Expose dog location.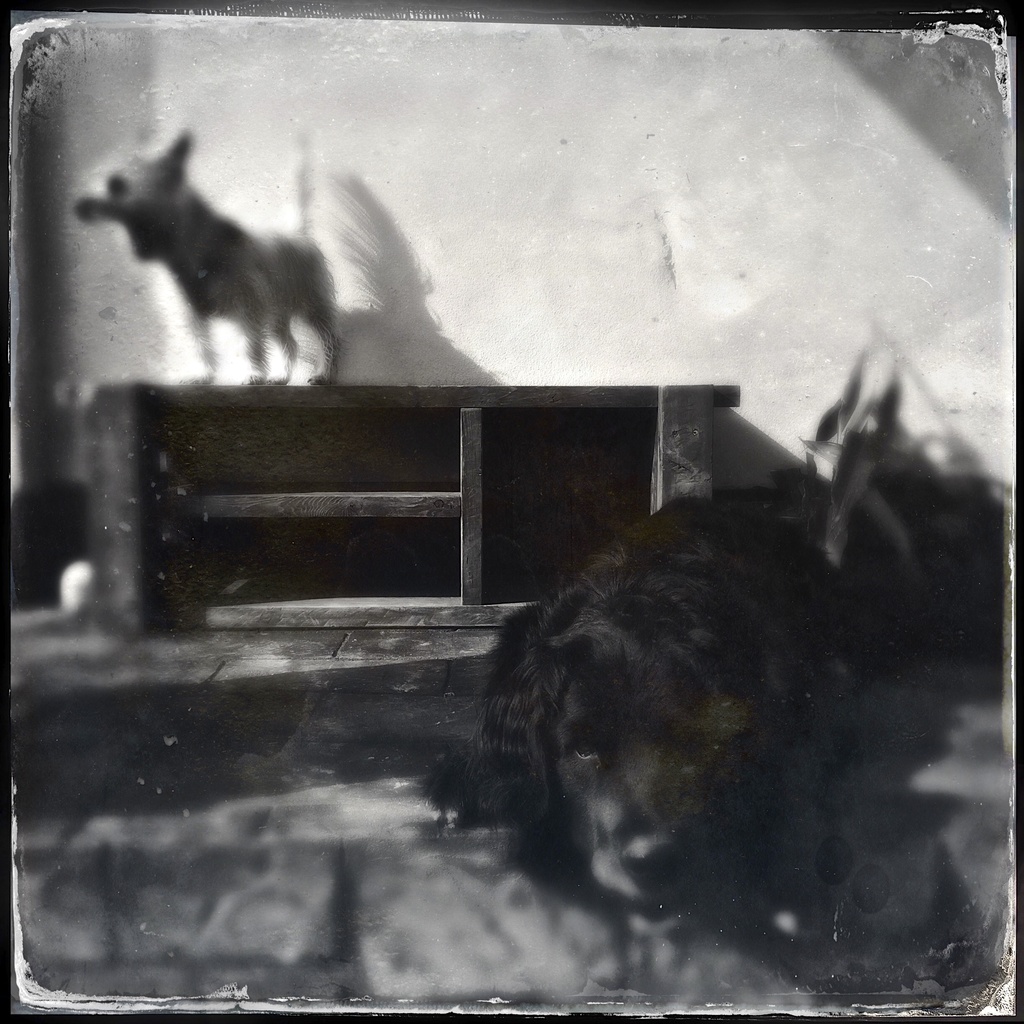
Exposed at left=450, top=475, right=822, bottom=991.
